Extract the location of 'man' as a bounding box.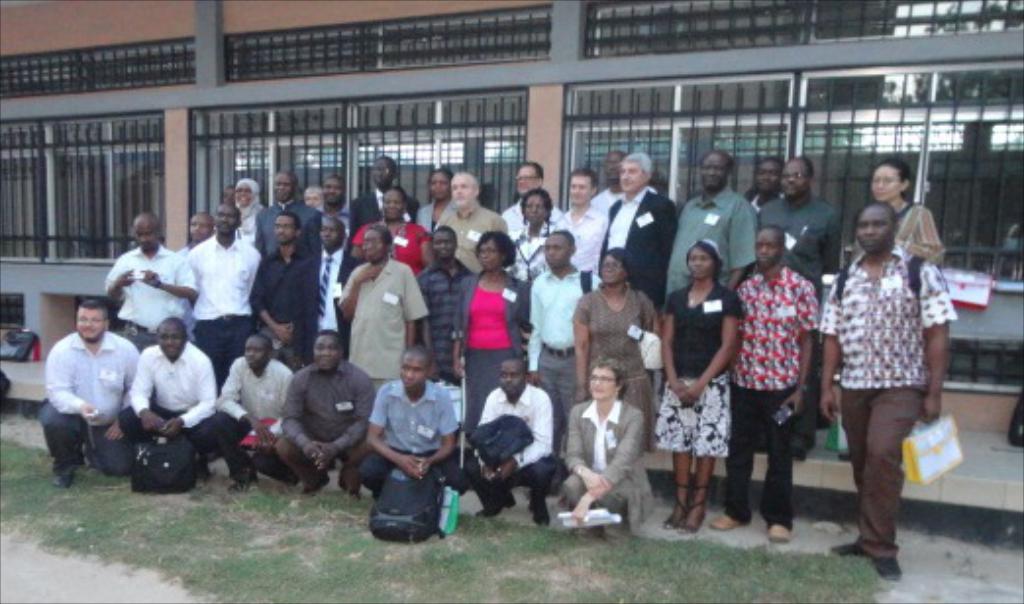
BBox(39, 302, 141, 490).
